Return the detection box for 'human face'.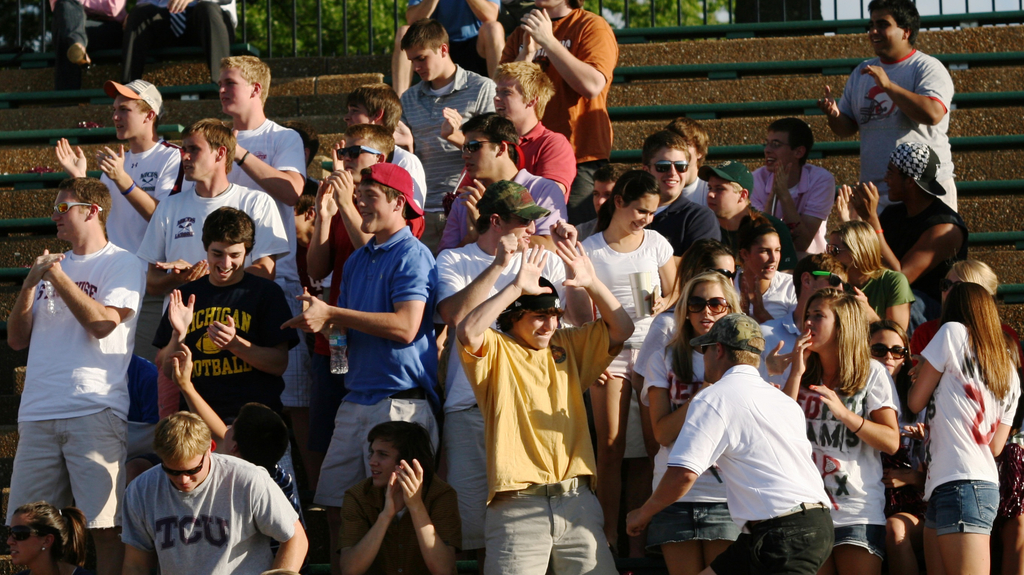
(x1=343, y1=97, x2=374, y2=123).
